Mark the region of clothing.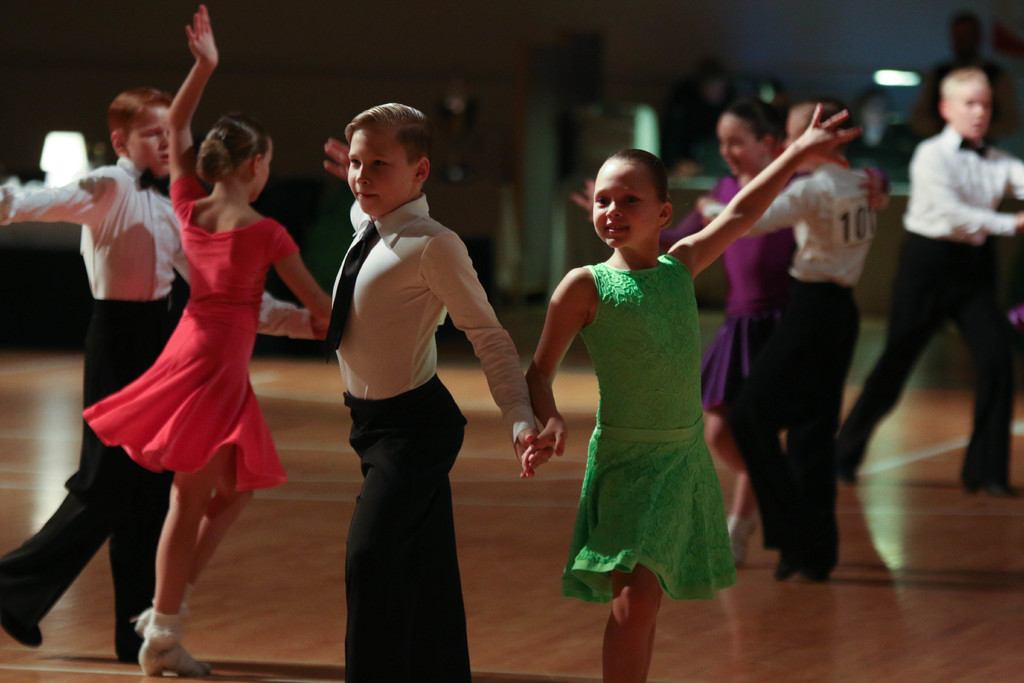
Region: left=552, top=222, right=742, bottom=607.
